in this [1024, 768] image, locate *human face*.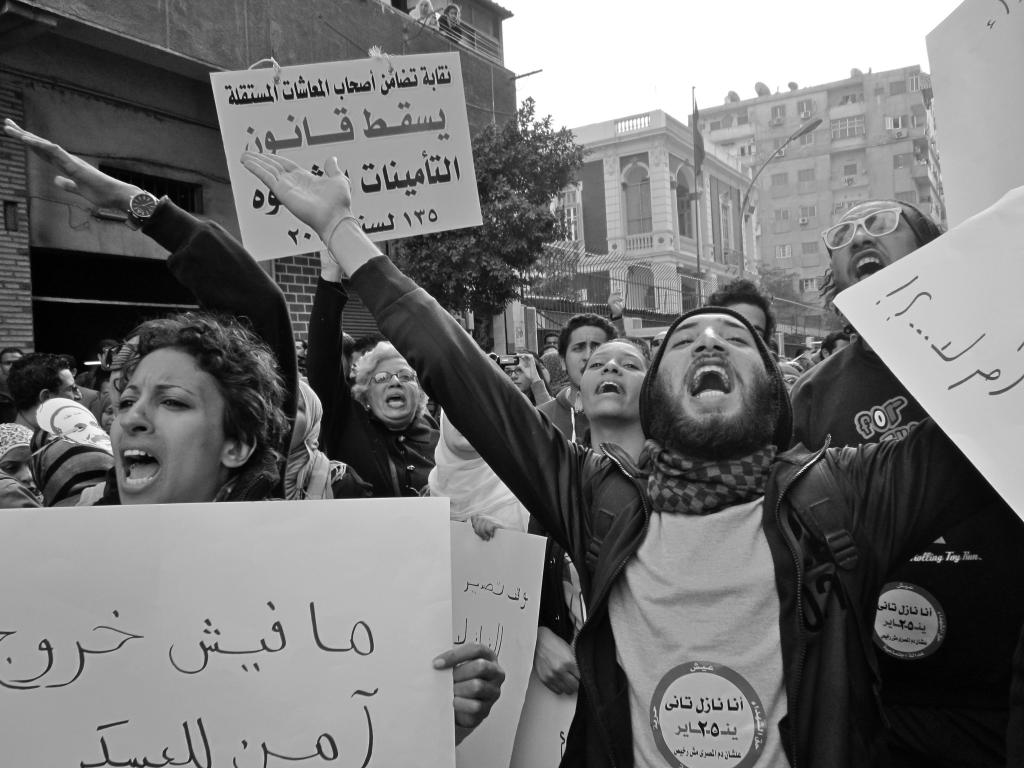
Bounding box: bbox(504, 356, 528, 384).
